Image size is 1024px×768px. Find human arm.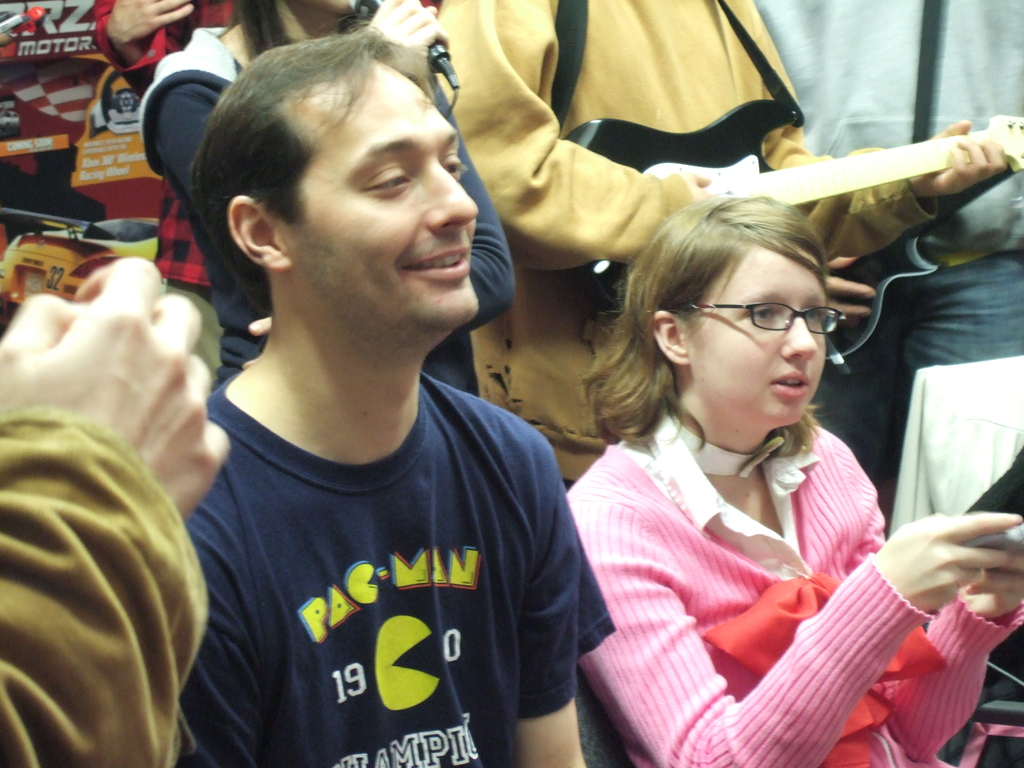
[508, 422, 606, 767].
